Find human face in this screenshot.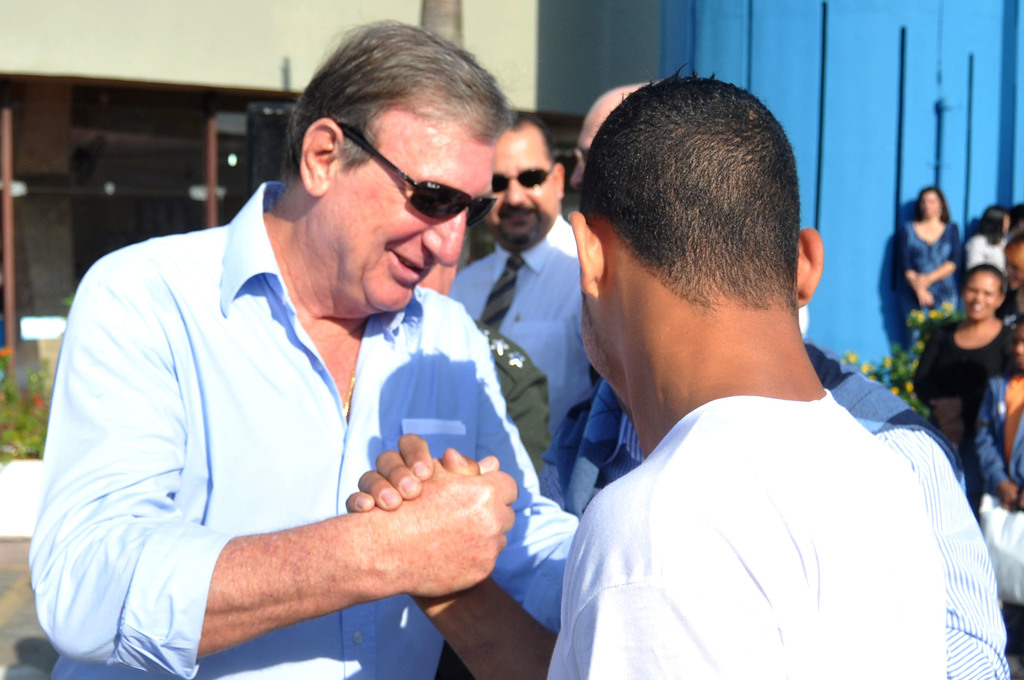
The bounding box for human face is pyautogui.locateOnScreen(573, 206, 612, 394).
